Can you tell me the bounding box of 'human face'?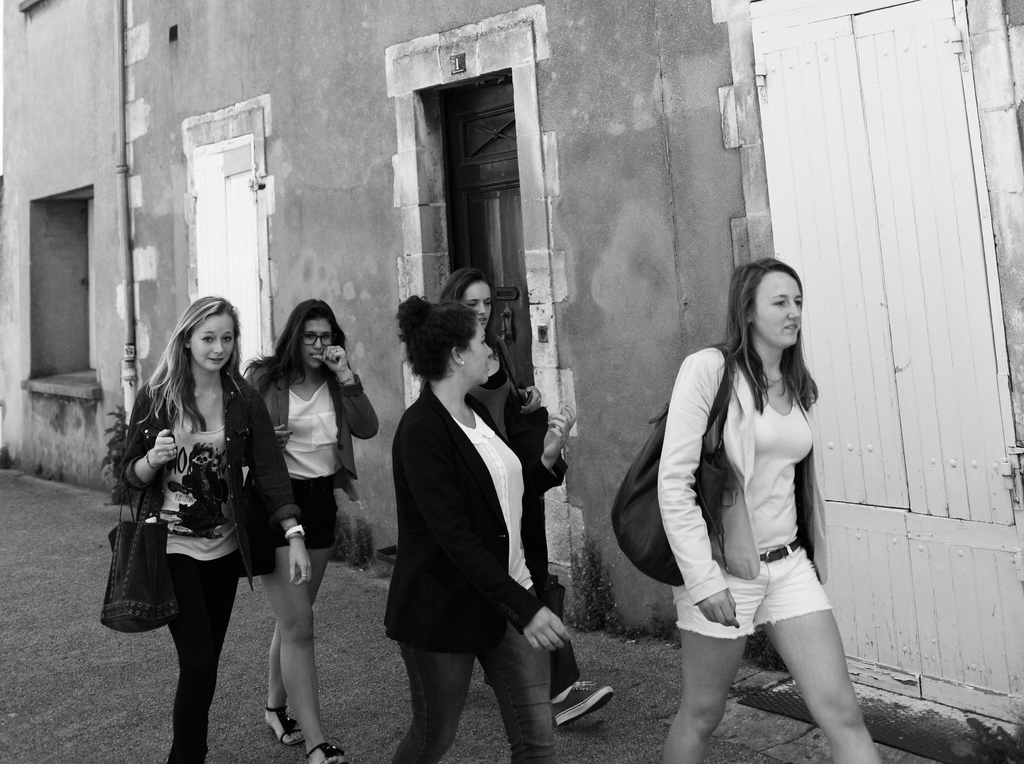
l=192, t=313, r=234, b=371.
